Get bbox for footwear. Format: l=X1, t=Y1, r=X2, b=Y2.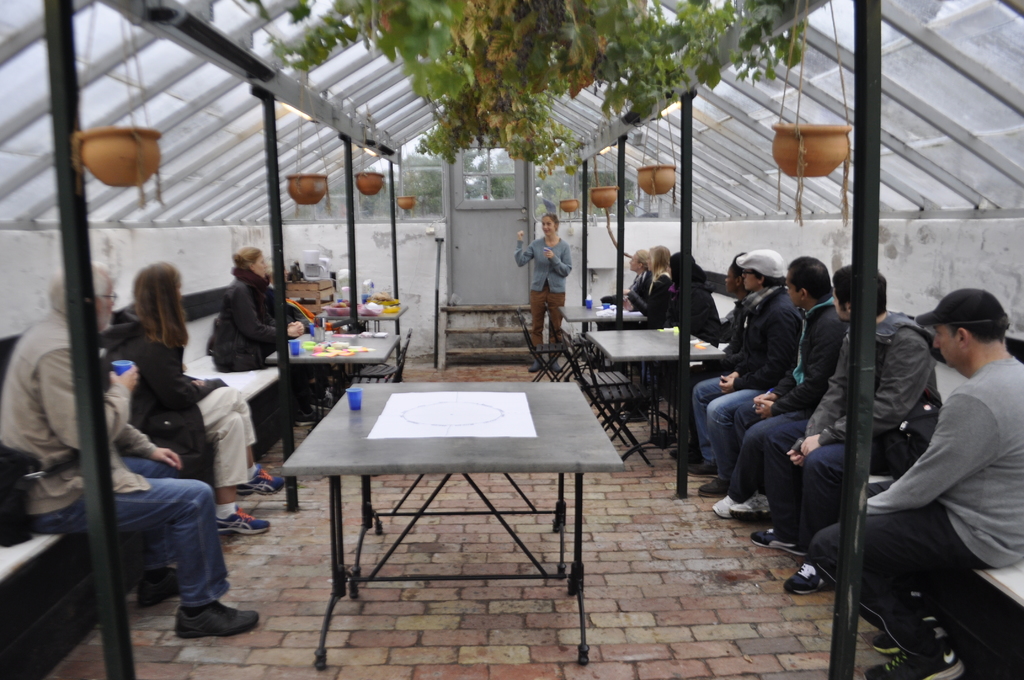
l=731, t=489, r=771, b=523.
